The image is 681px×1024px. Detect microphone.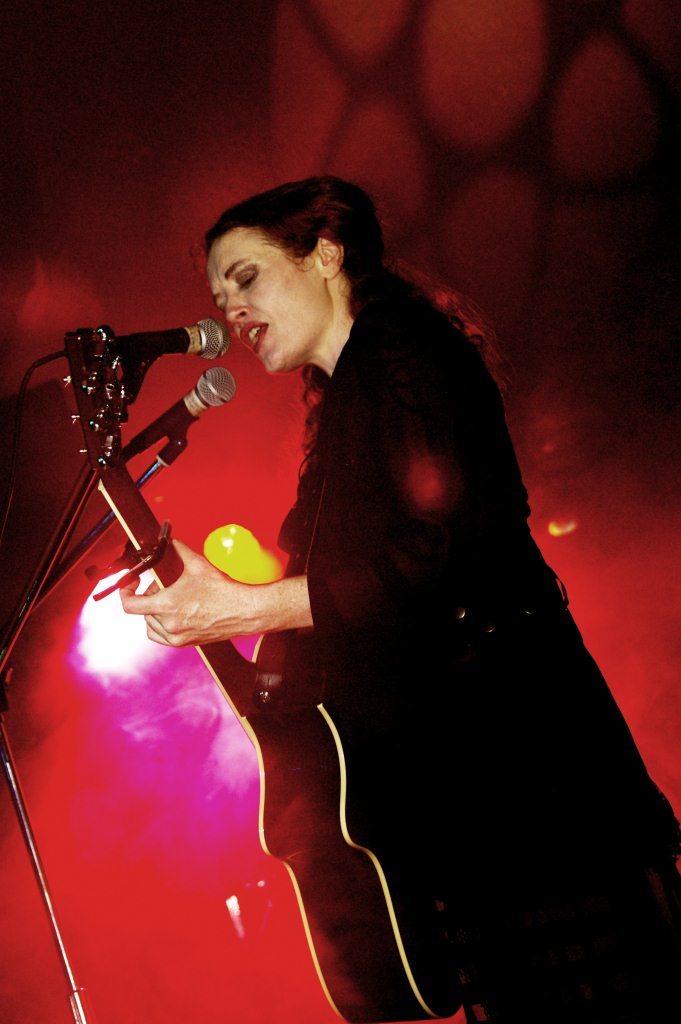
Detection: x1=116 y1=368 x2=237 y2=465.
